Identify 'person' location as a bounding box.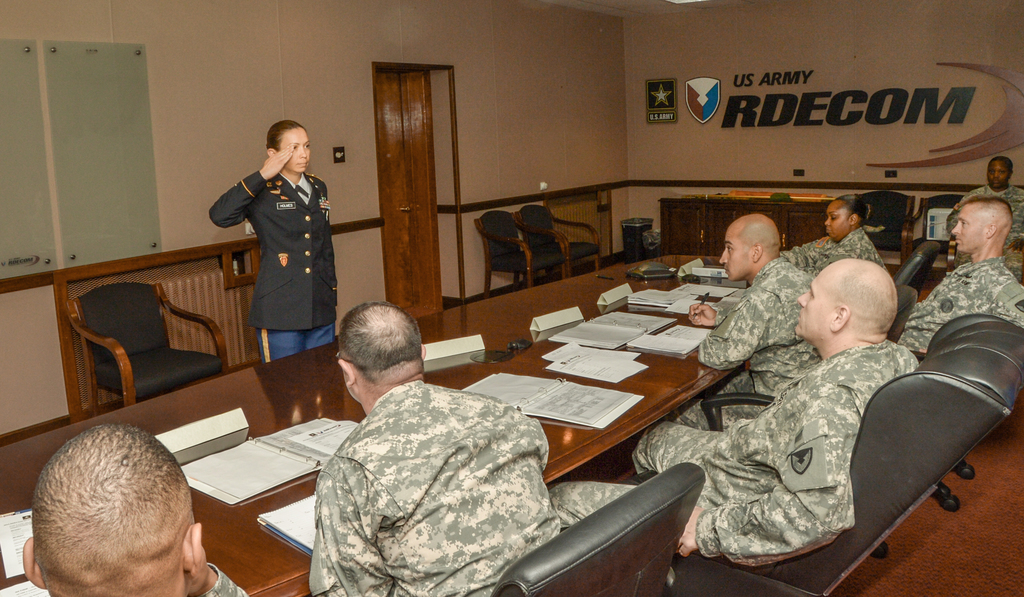
BBox(209, 126, 335, 398).
